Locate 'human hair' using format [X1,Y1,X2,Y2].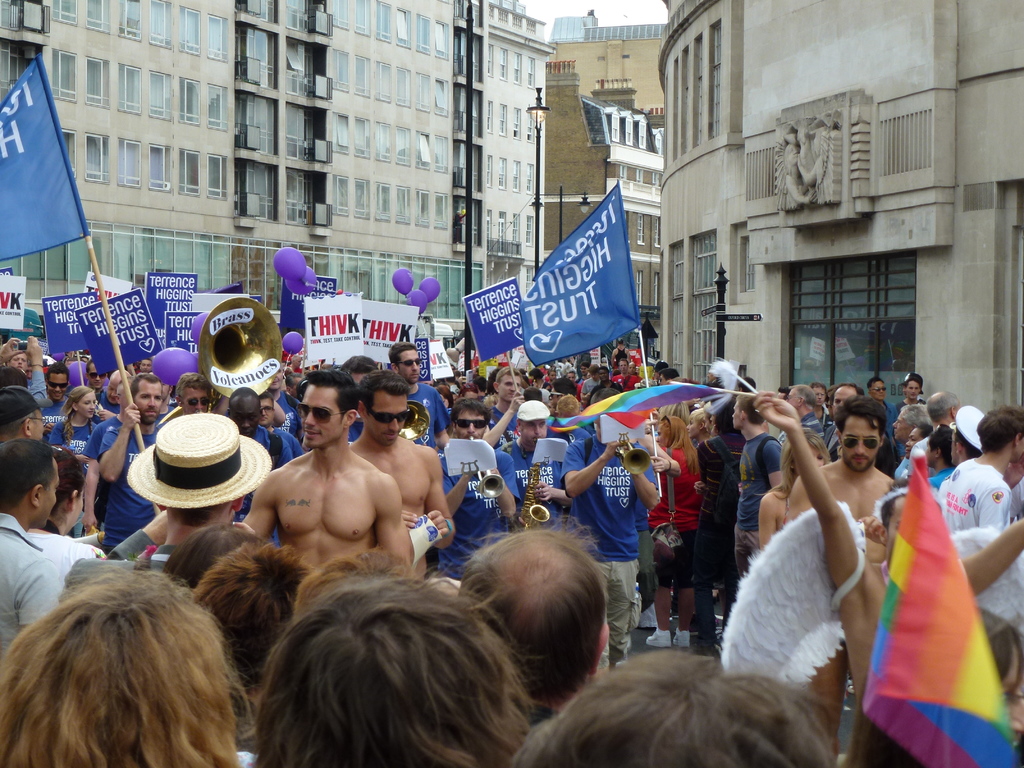
[906,378,920,388].
